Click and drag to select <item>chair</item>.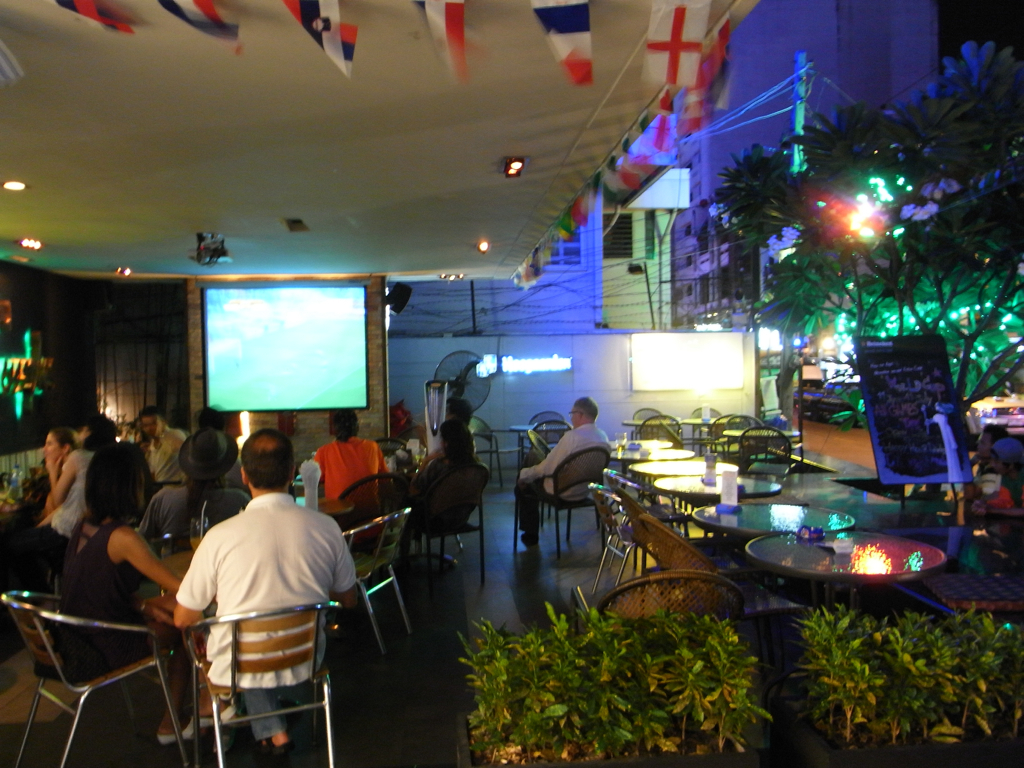
Selection: 417,463,490,591.
